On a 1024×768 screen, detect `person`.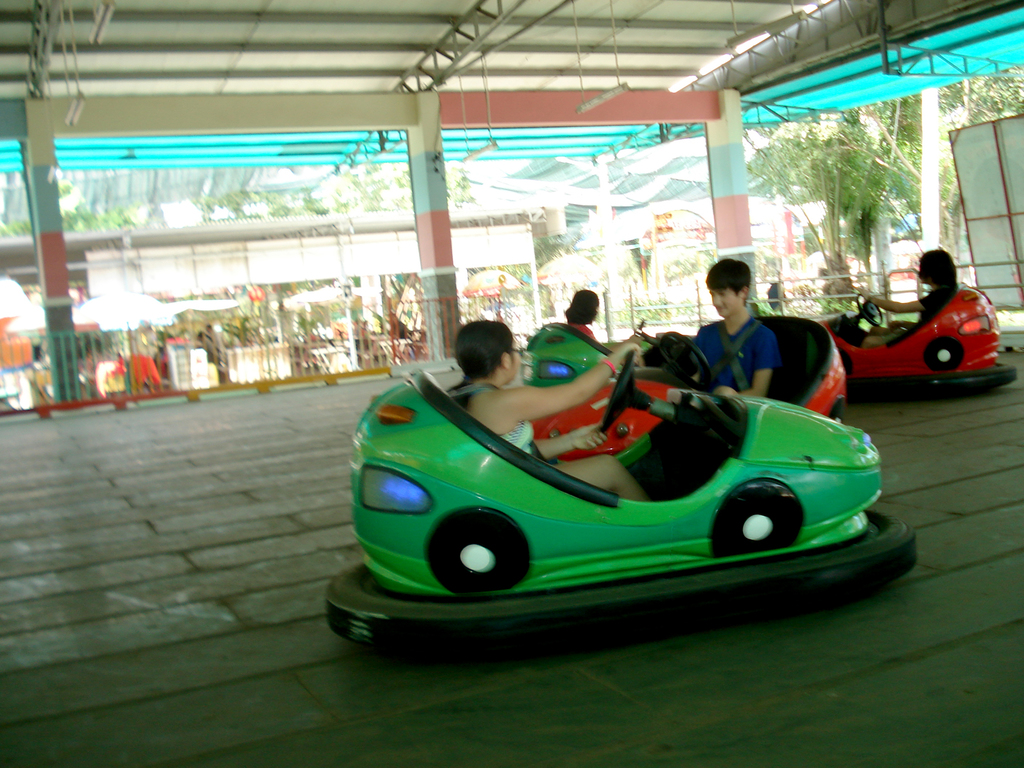
select_region(691, 257, 778, 398).
